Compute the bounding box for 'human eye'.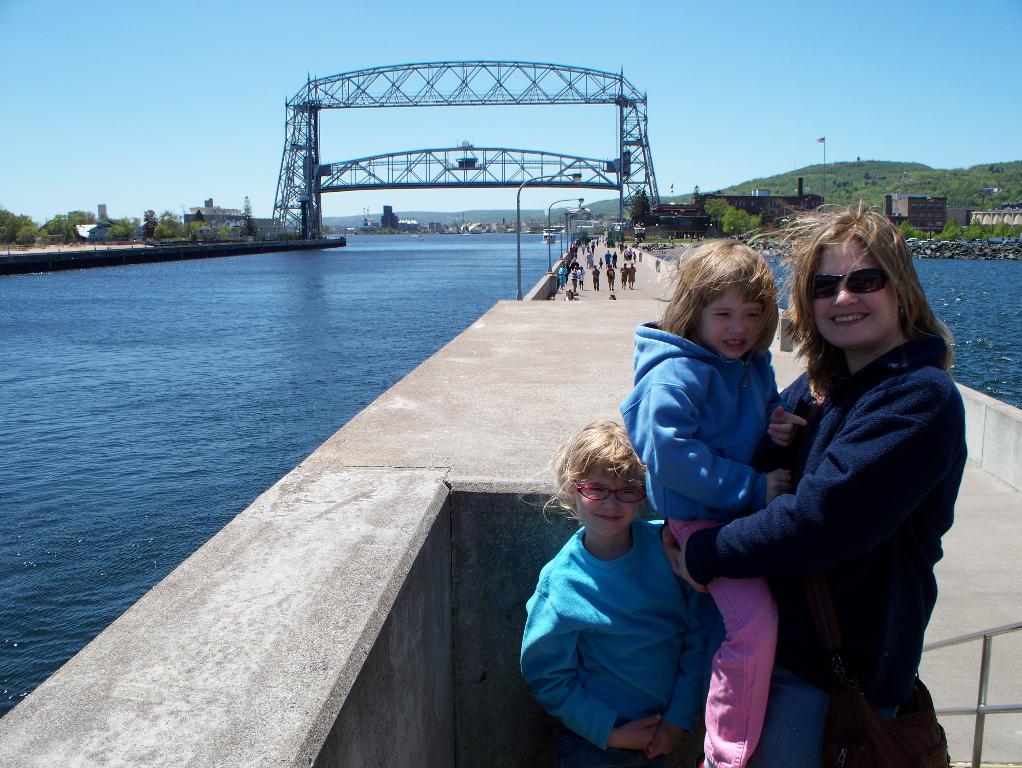
(x1=744, y1=307, x2=765, y2=321).
